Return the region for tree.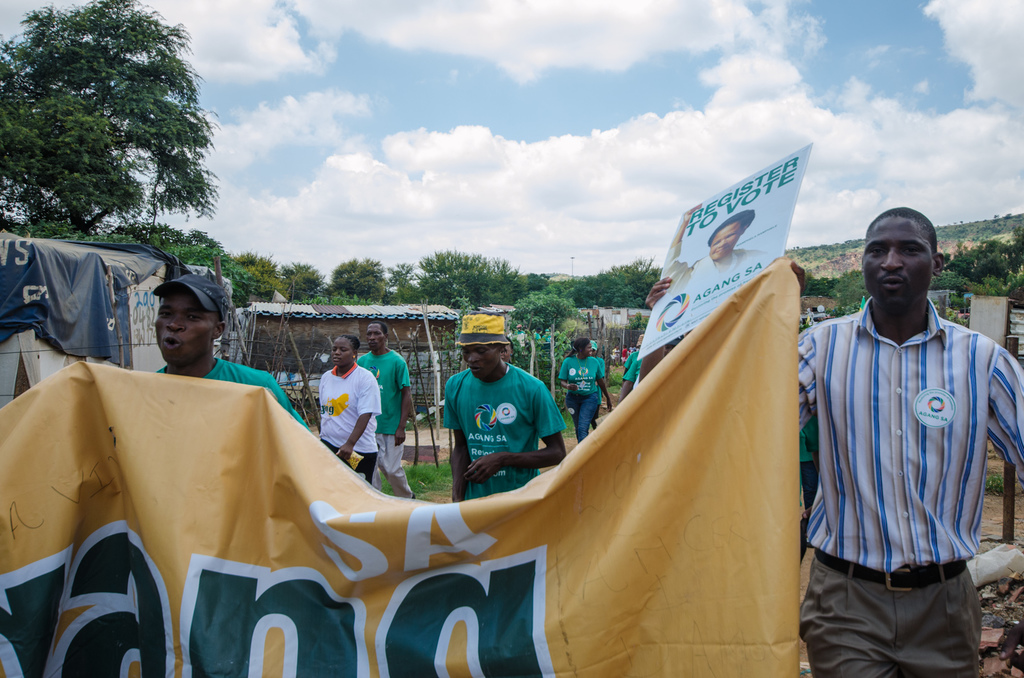
(left=922, top=217, right=1023, bottom=340).
